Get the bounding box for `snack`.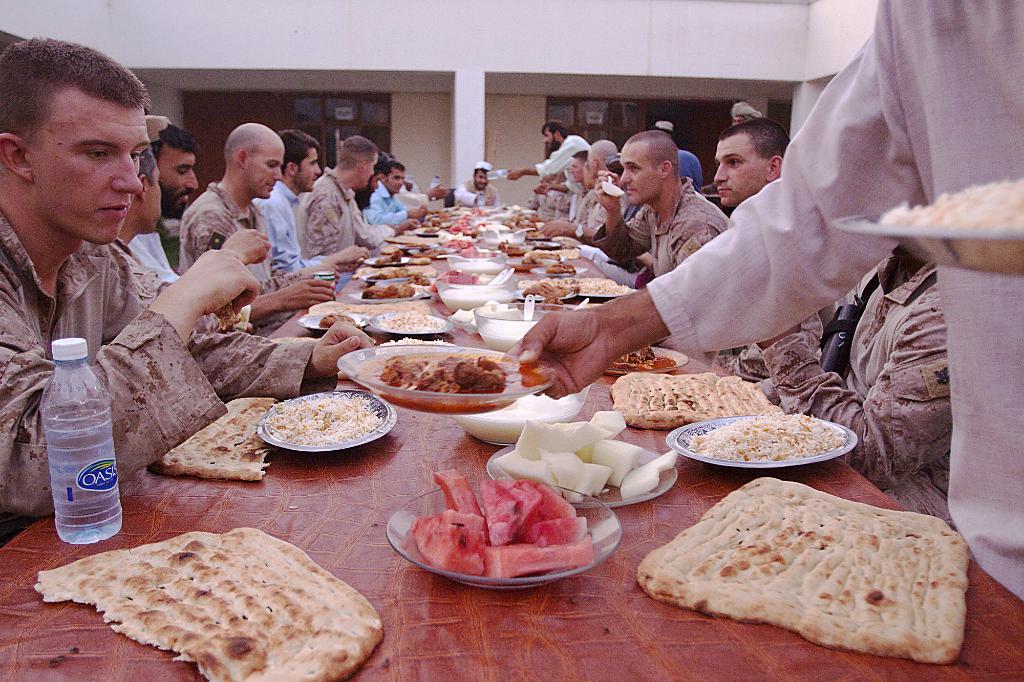
BBox(375, 243, 403, 263).
